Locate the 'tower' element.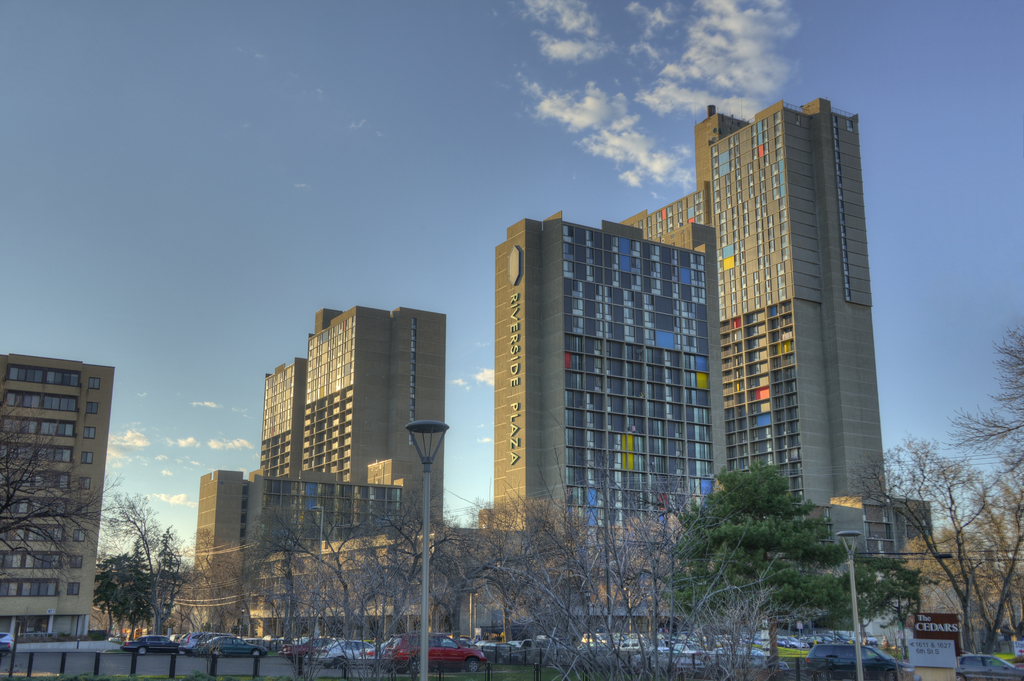
Element bbox: [626,106,892,558].
